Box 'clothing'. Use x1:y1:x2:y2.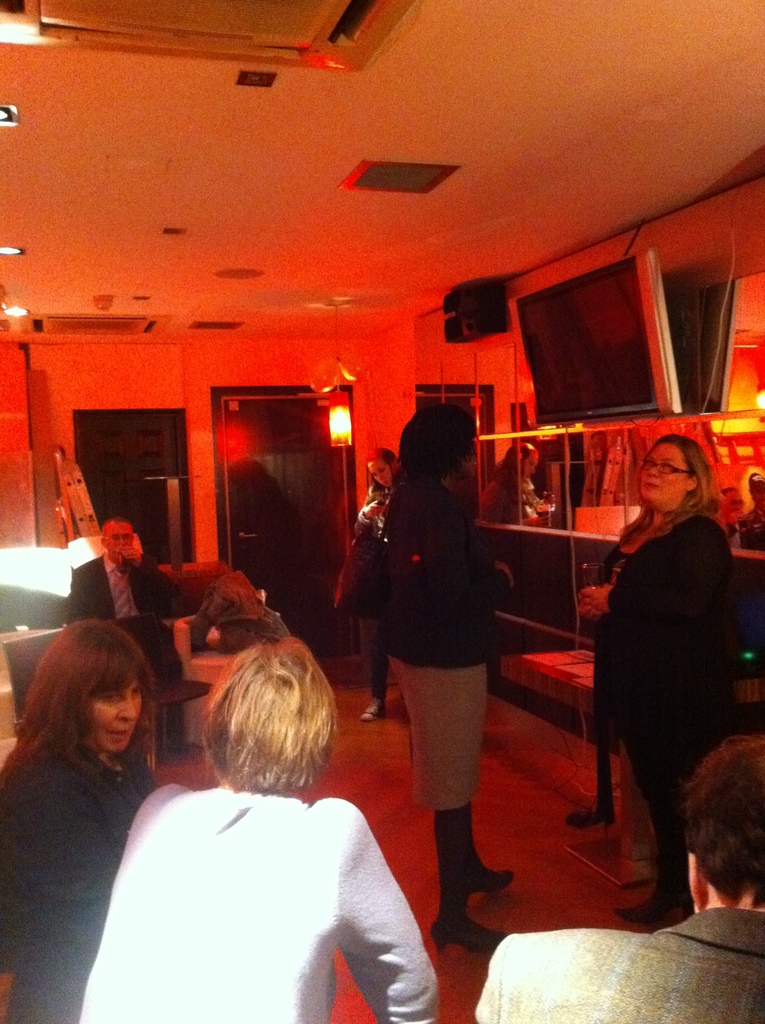
0:745:164:1023.
